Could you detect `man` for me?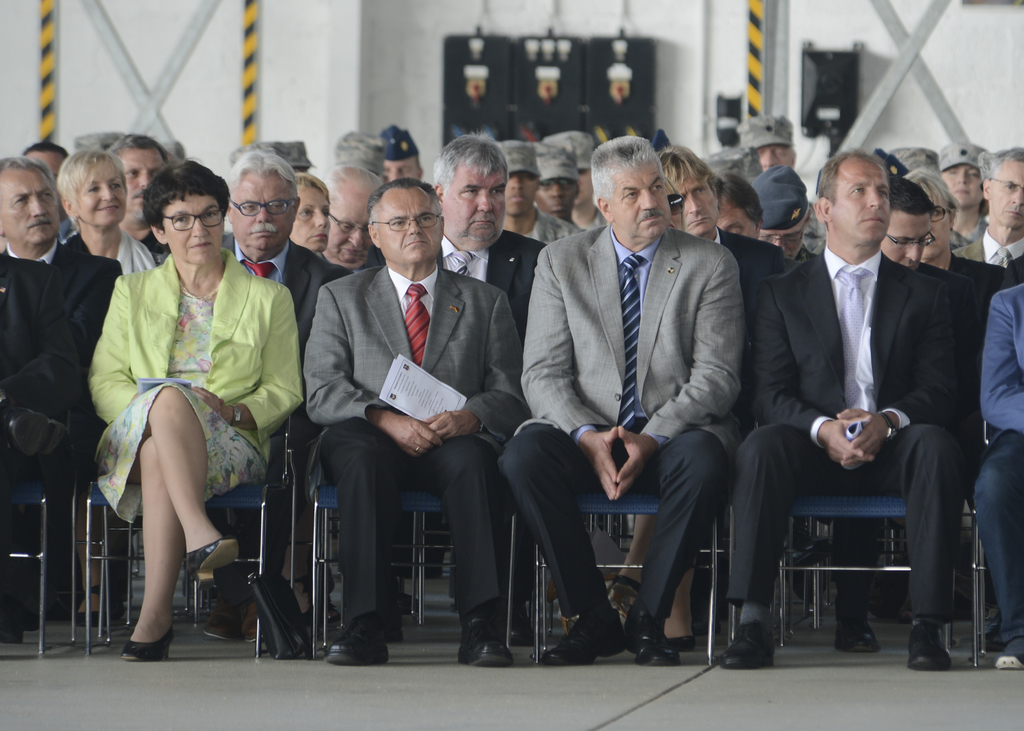
Detection result: {"left": 656, "top": 140, "right": 786, "bottom": 268}.
